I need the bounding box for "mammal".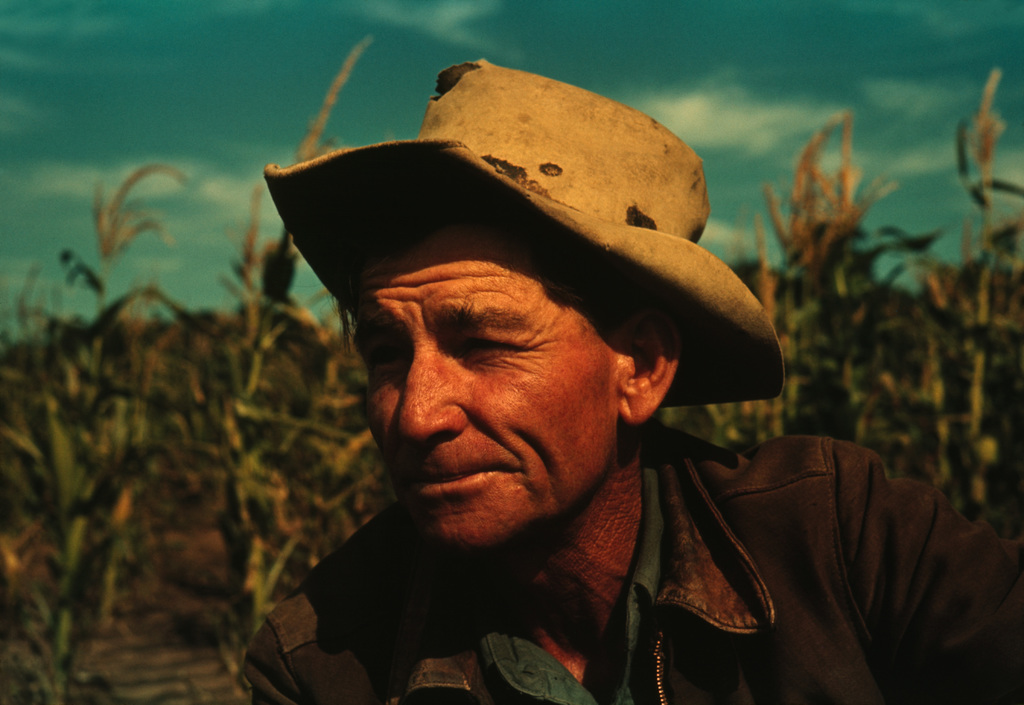
Here it is: 240, 63, 1020, 699.
